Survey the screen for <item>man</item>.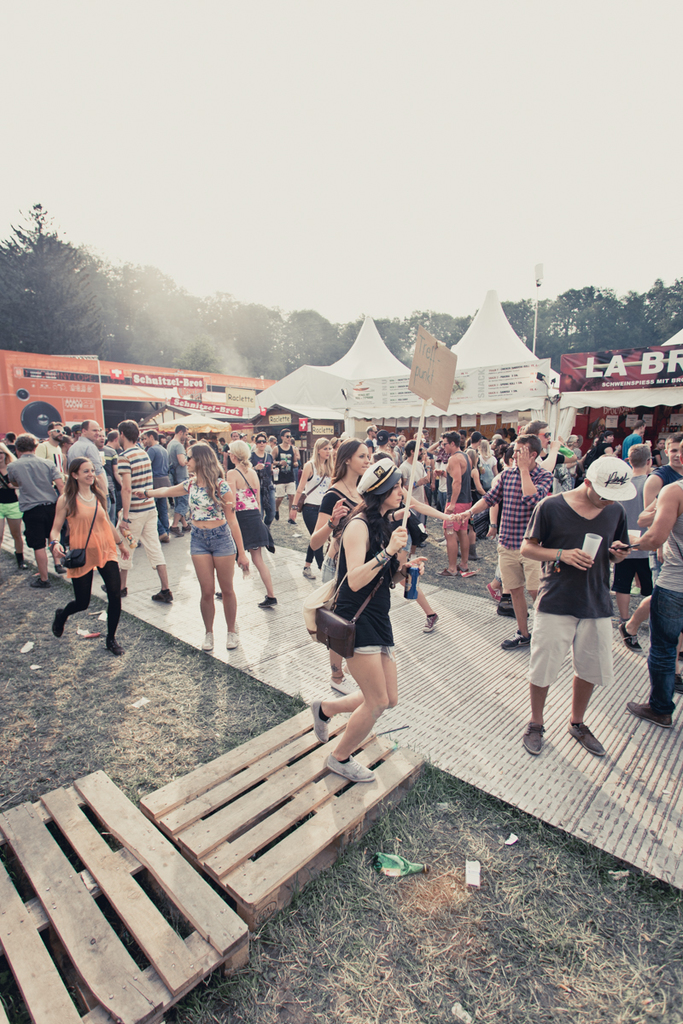
Survey found: BBox(624, 444, 682, 730).
